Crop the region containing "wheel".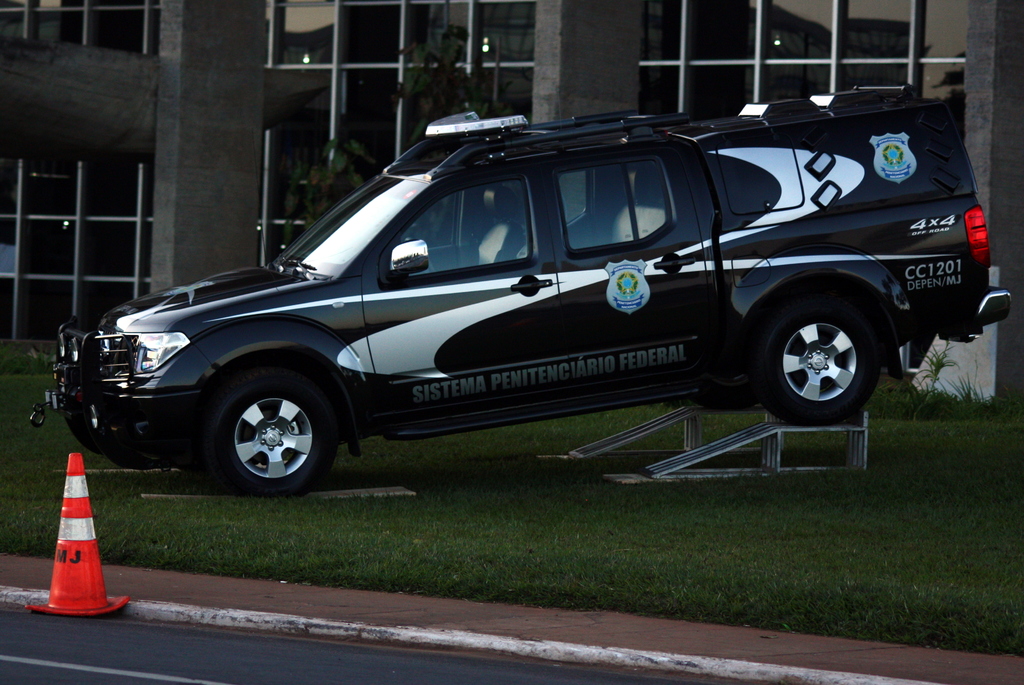
Crop region: 404 238 436 271.
